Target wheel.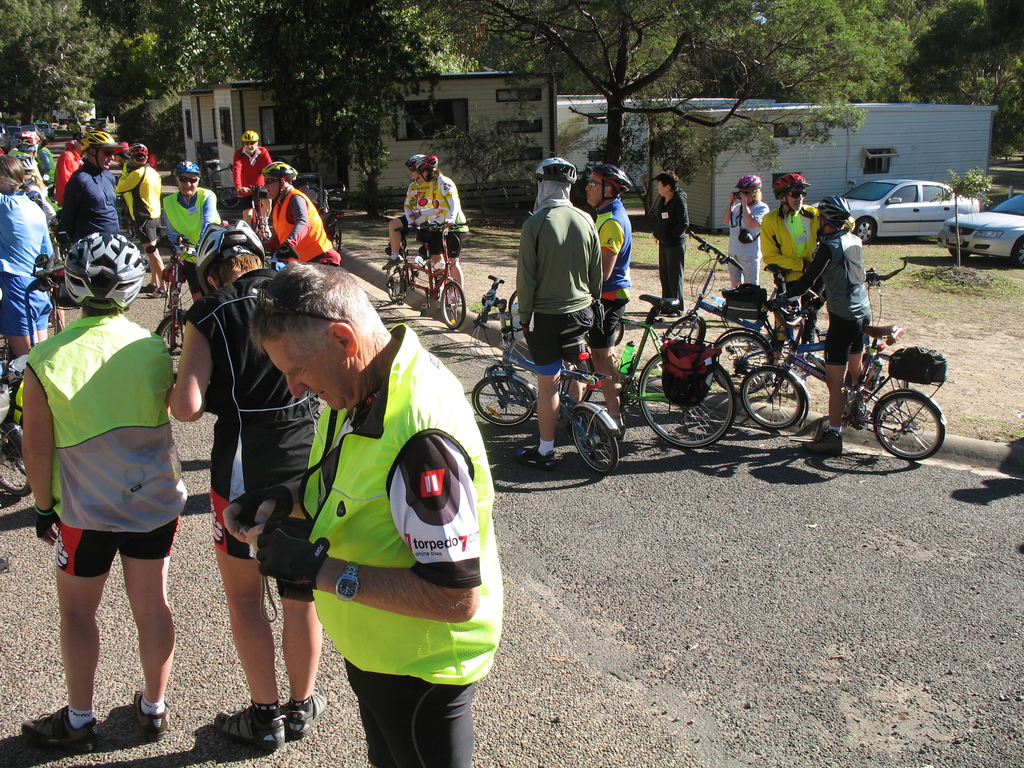
Target region: {"x1": 870, "y1": 387, "x2": 945, "y2": 465}.
